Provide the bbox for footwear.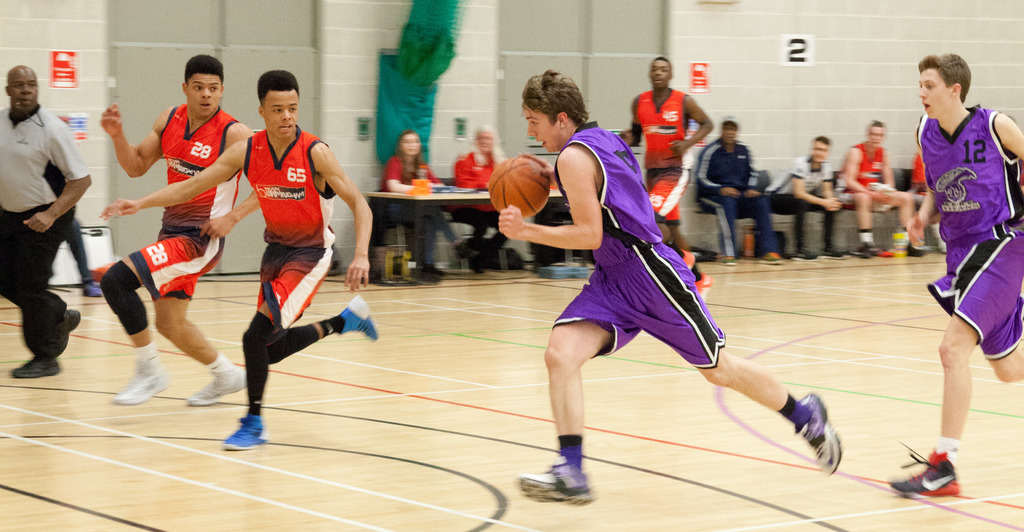
left=184, top=360, right=248, bottom=408.
